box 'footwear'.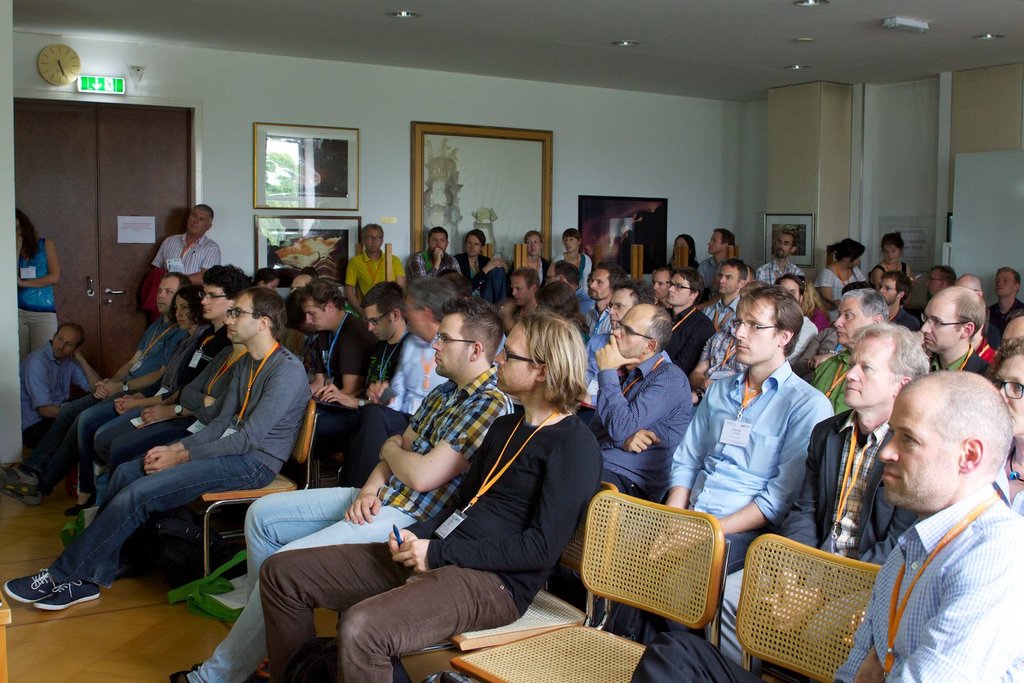
x1=0, y1=565, x2=56, y2=602.
